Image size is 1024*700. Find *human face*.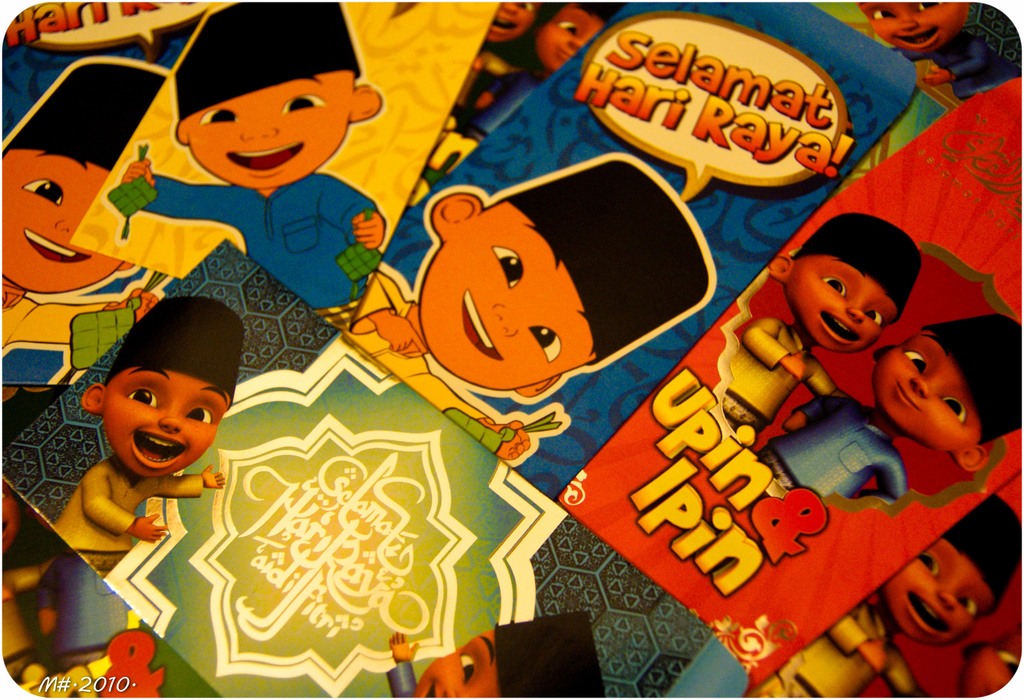
{"left": 104, "top": 370, "right": 228, "bottom": 478}.
